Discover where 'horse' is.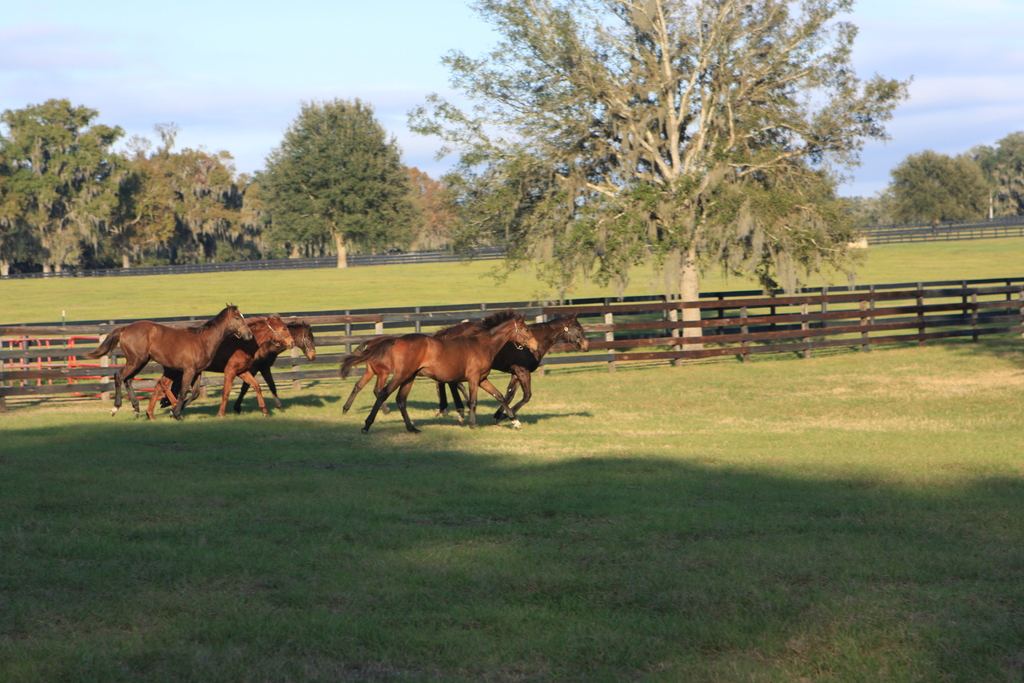
Discovered at (x1=143, y1=310, x2=298, y2=423).
